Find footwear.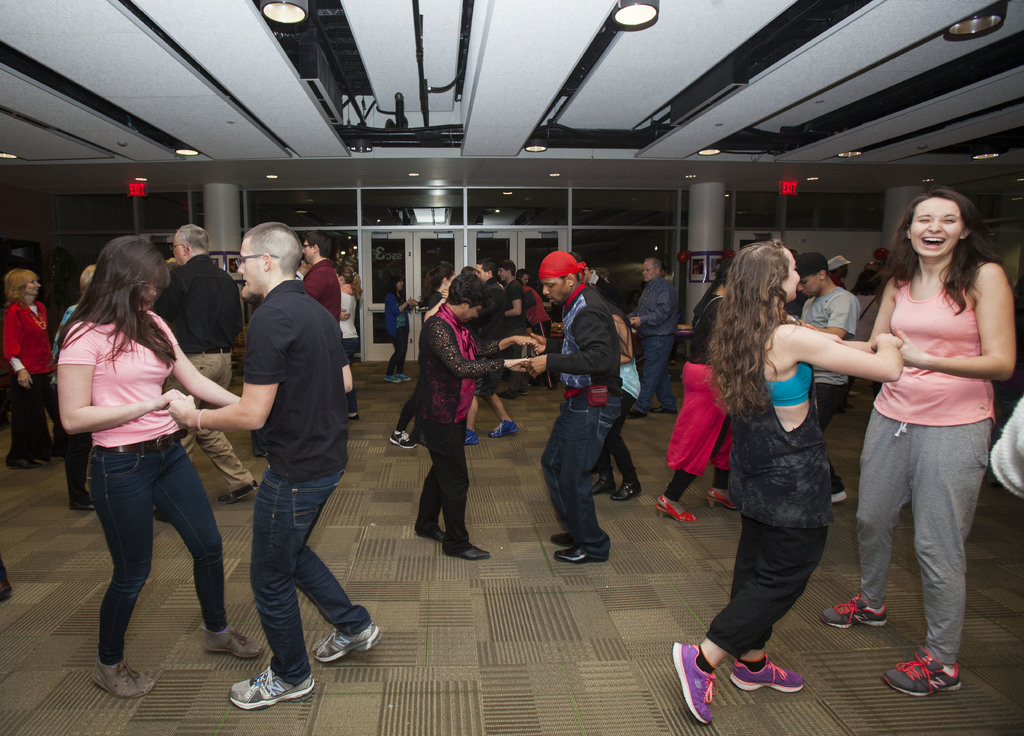
bbox=(73, 488, 99, 513).
